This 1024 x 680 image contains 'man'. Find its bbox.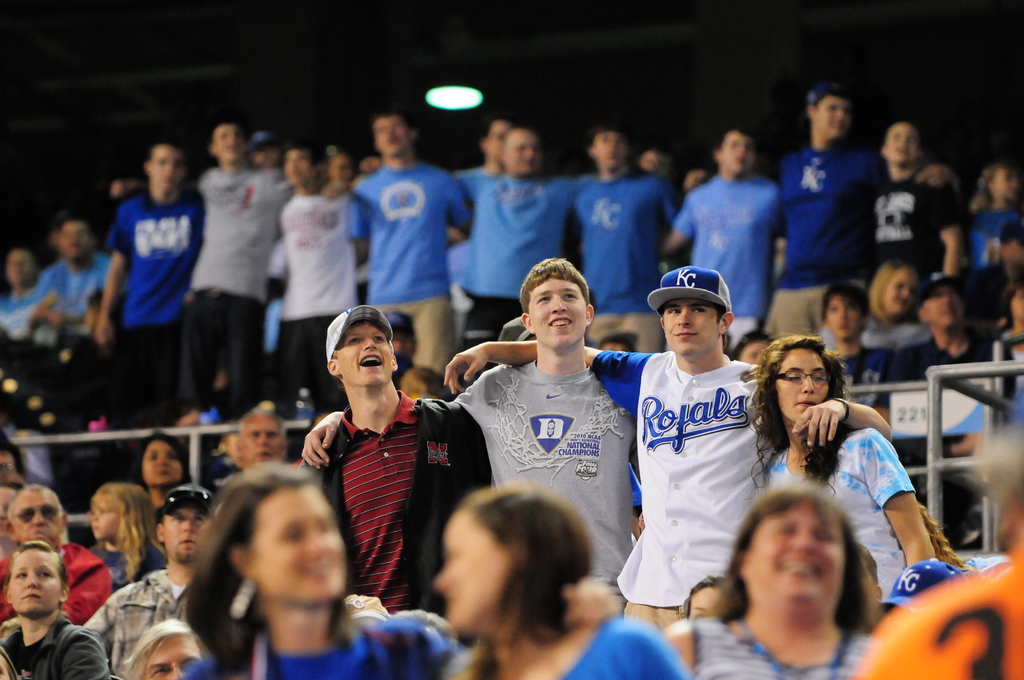
304/258/757/622.
